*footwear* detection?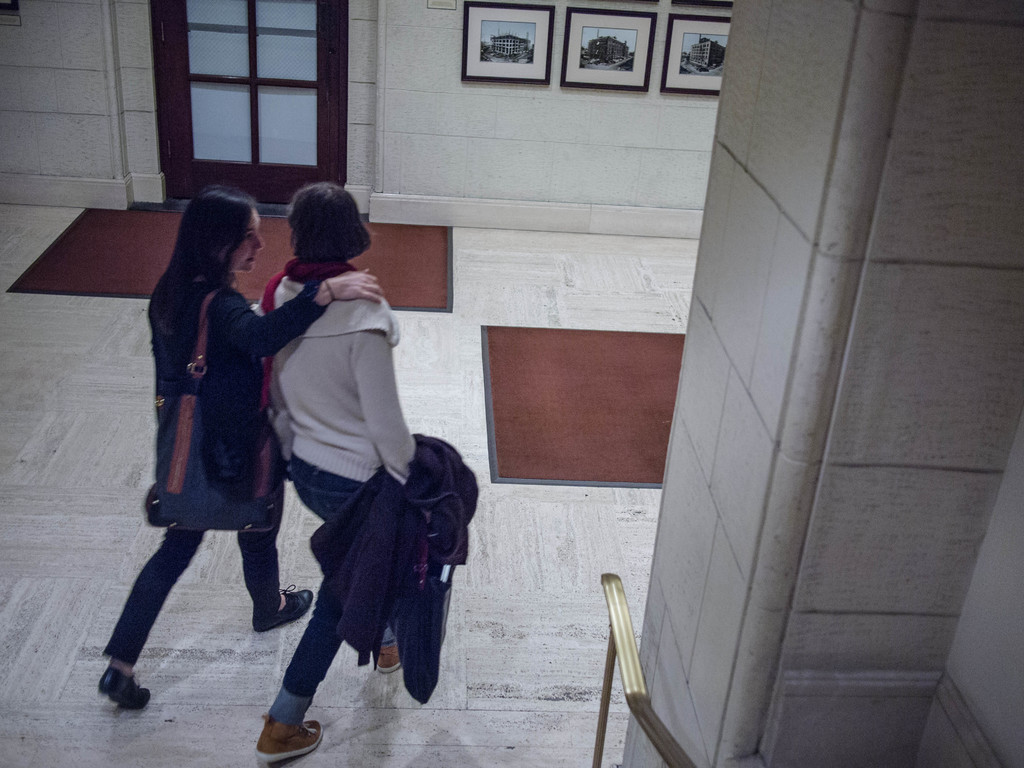
bbox=(374, 643, 401, 675)
